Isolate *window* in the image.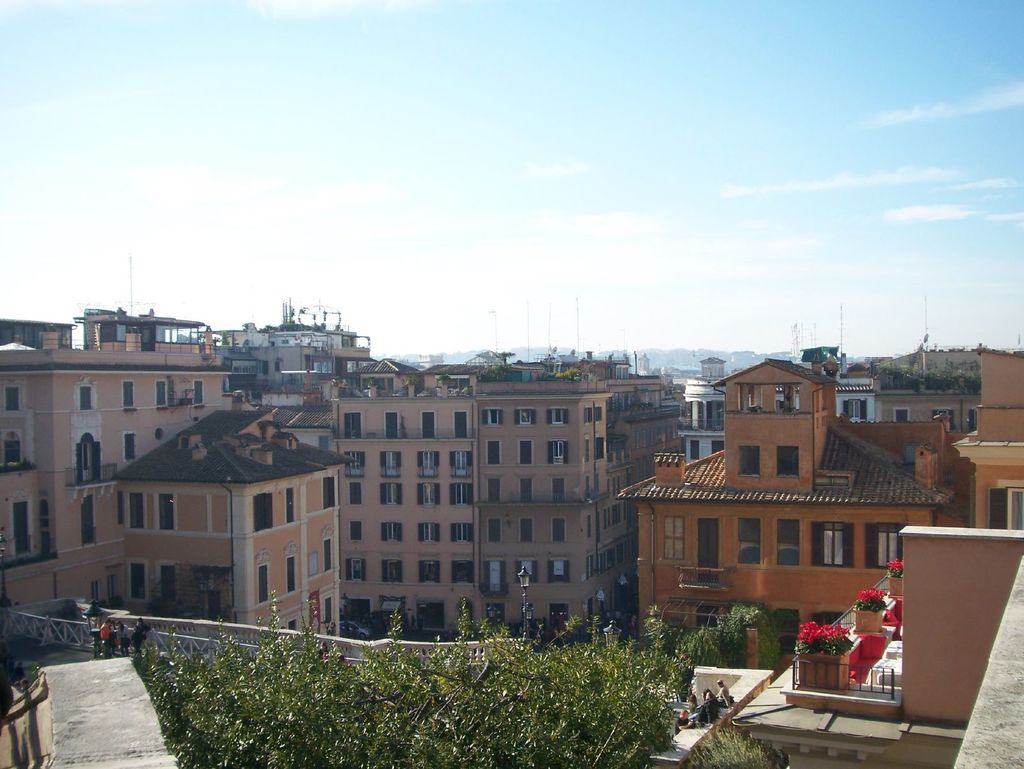
Isolated region: <bbox>5, 377, 24, 418</bbox>.
